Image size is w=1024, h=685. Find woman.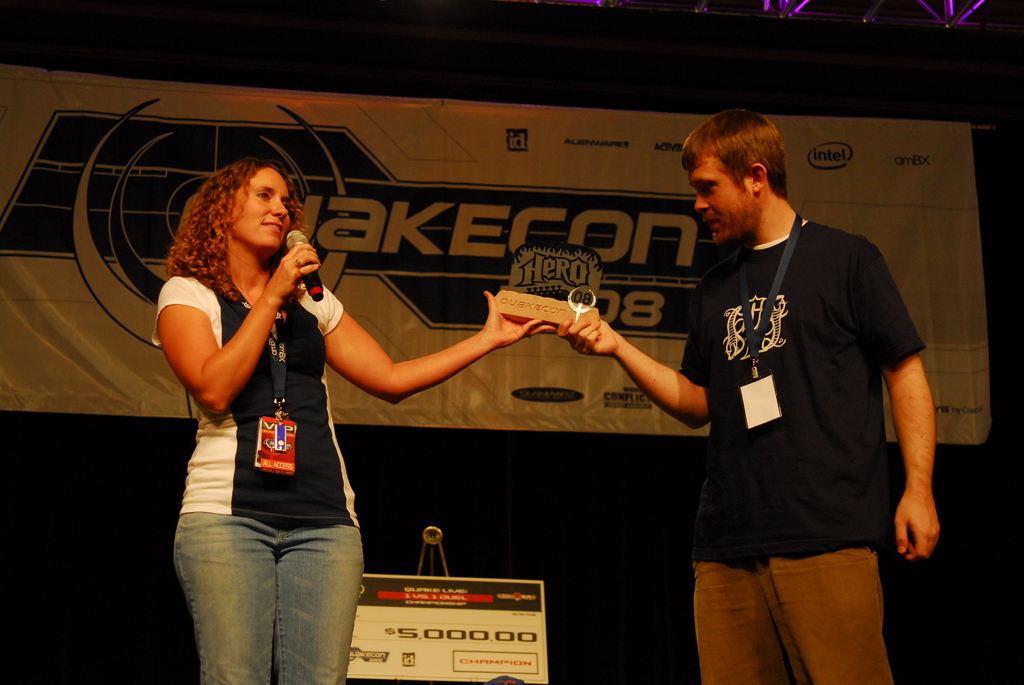
region(153, 157, 546, 681).
